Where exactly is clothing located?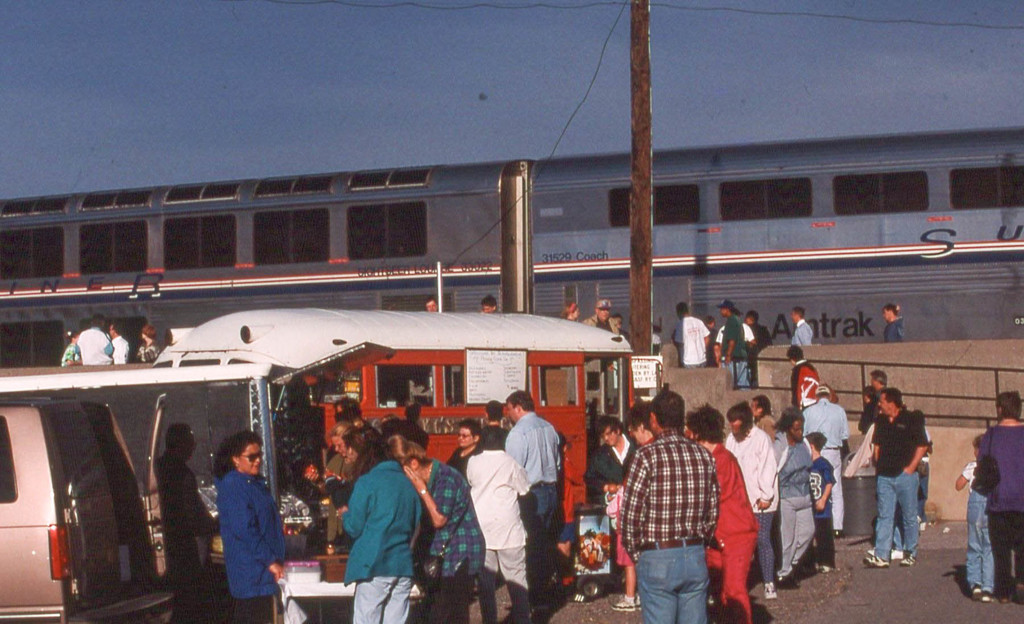
Its bounding box is [509,411,559,483].
